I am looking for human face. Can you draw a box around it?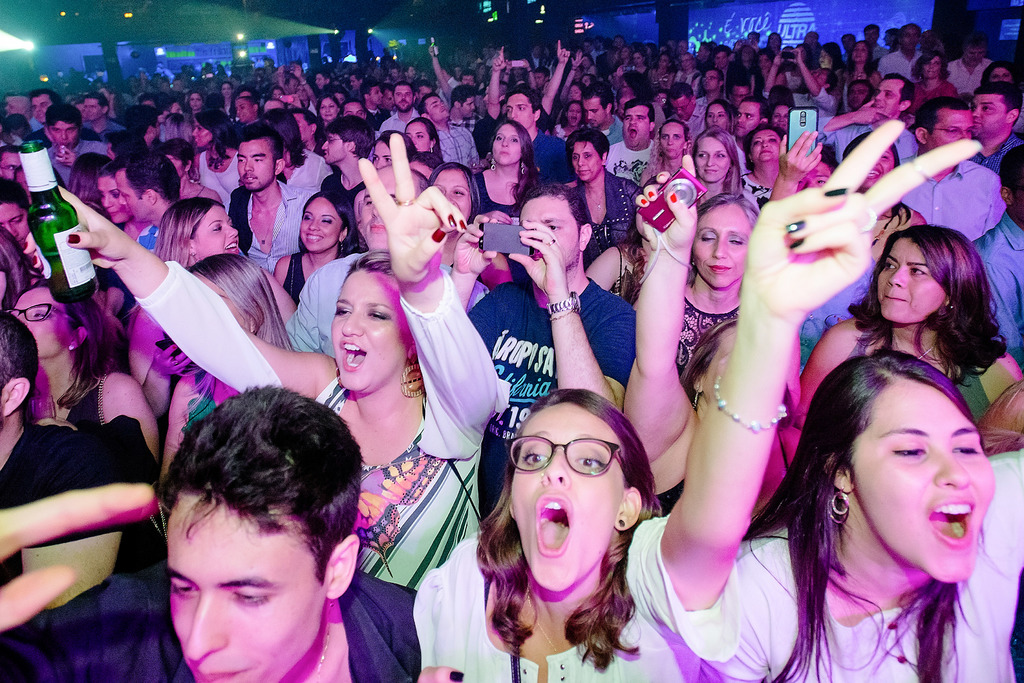
Sure, the bounding box is crop(316, 72, 324, 90).
